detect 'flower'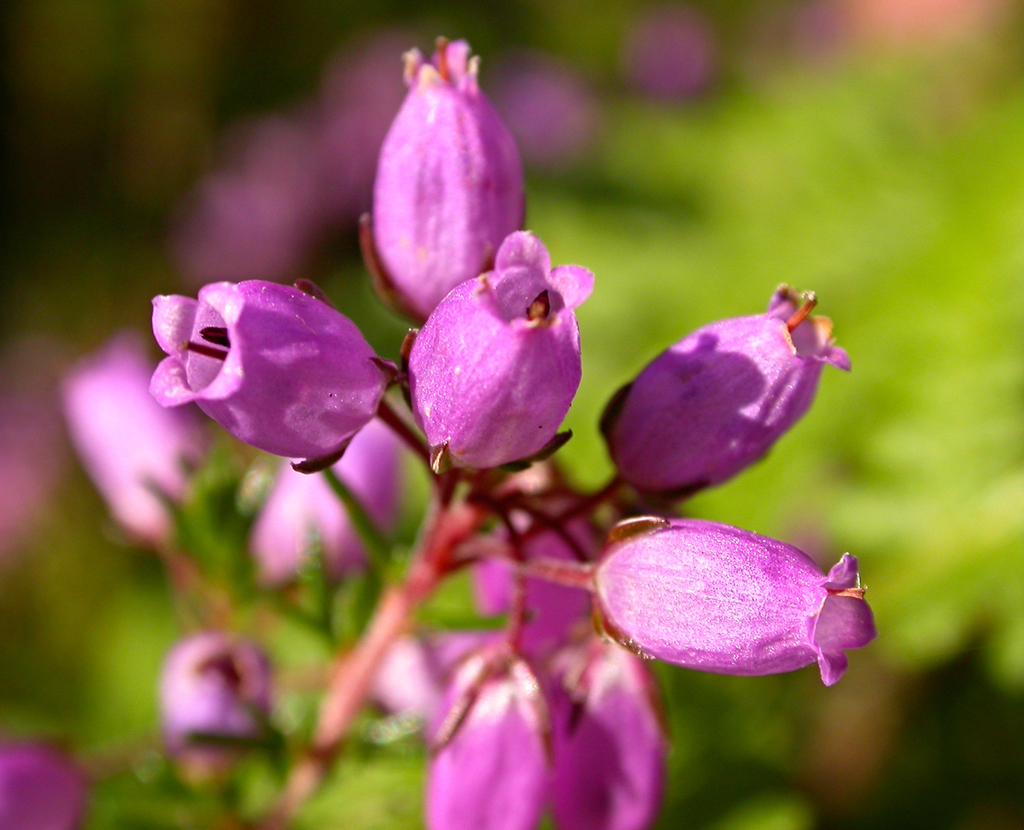
pyautogui.locateOnScreen(158, 628, 284, 794)
